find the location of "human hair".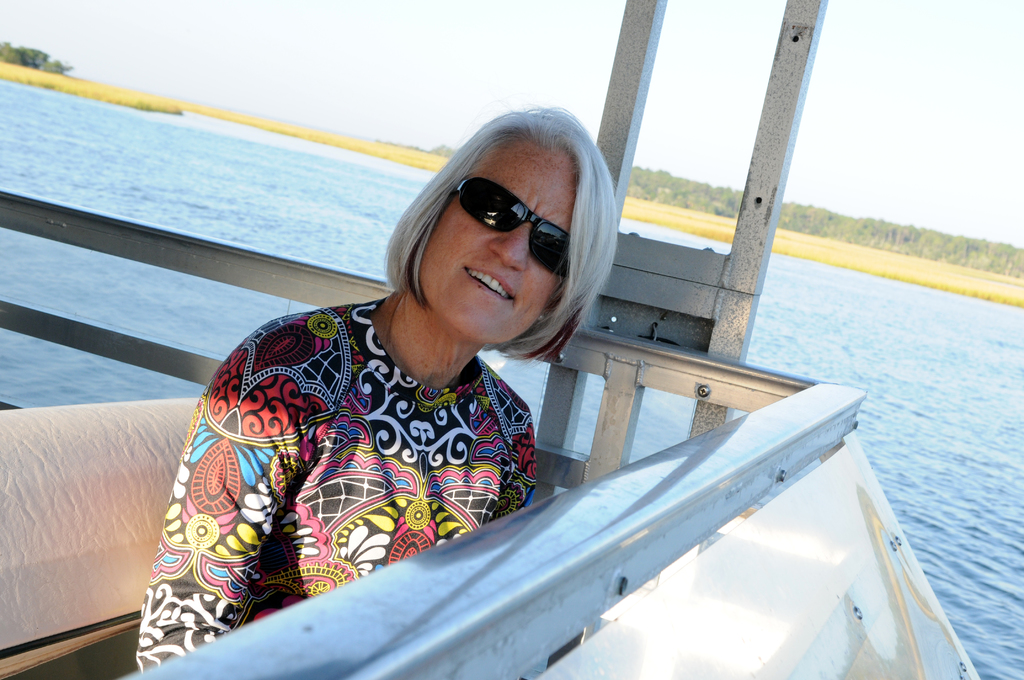
Location: bbox=(384, 97, 618, 377).
